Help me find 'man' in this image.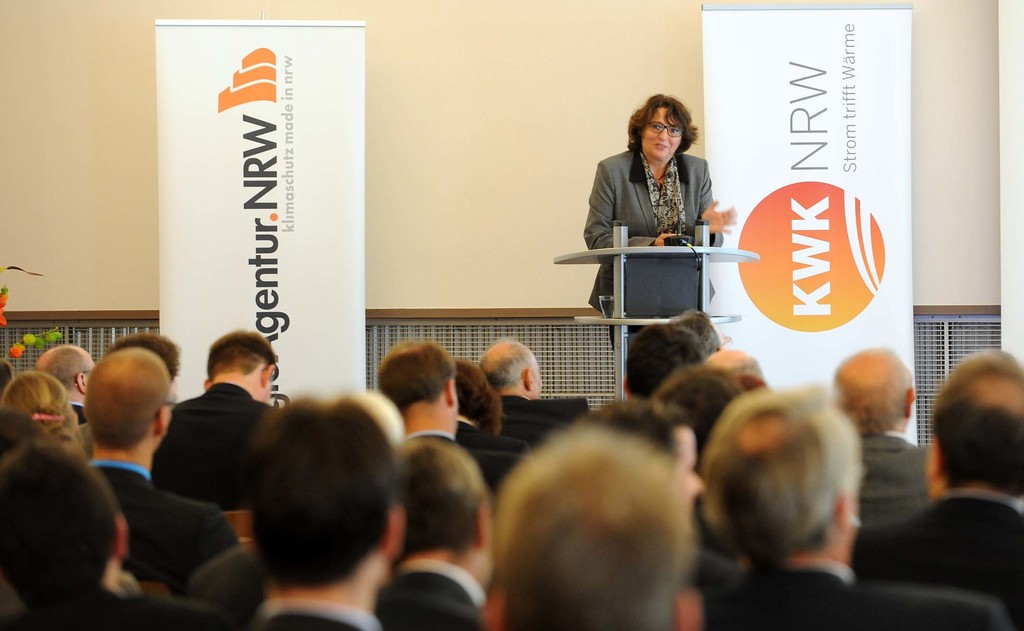
Found it: {"x1": 860, "y1": 348, "x2": 1023, "y2": 625}.
